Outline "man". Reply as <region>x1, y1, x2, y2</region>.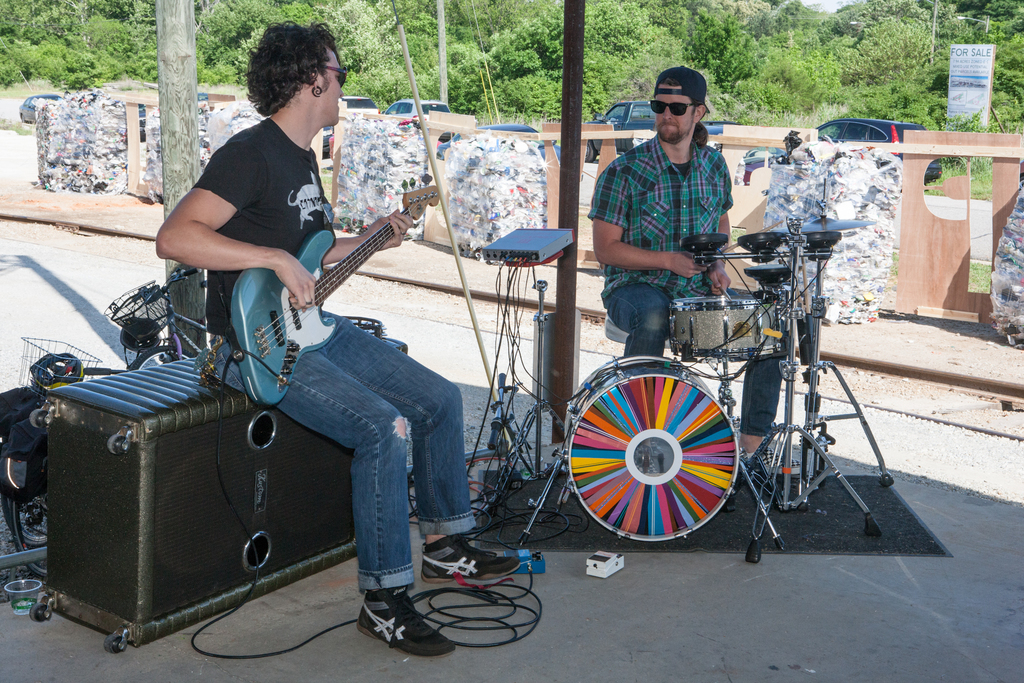
<region>79, 67, 502, 648</region>.
